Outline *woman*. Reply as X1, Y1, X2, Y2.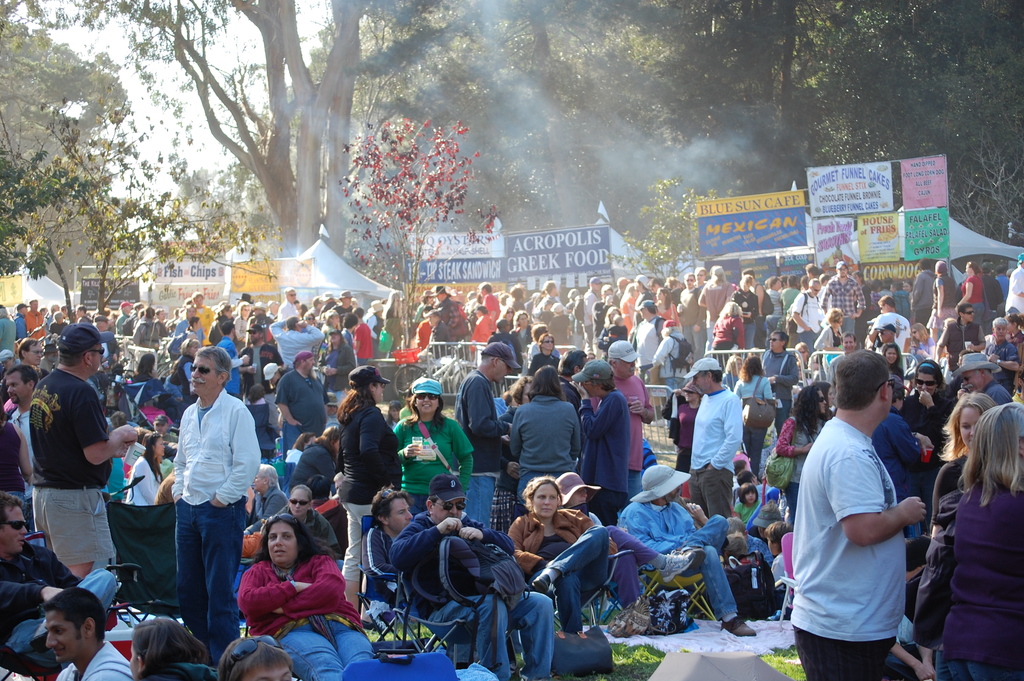
959, 260, 987, 324.
